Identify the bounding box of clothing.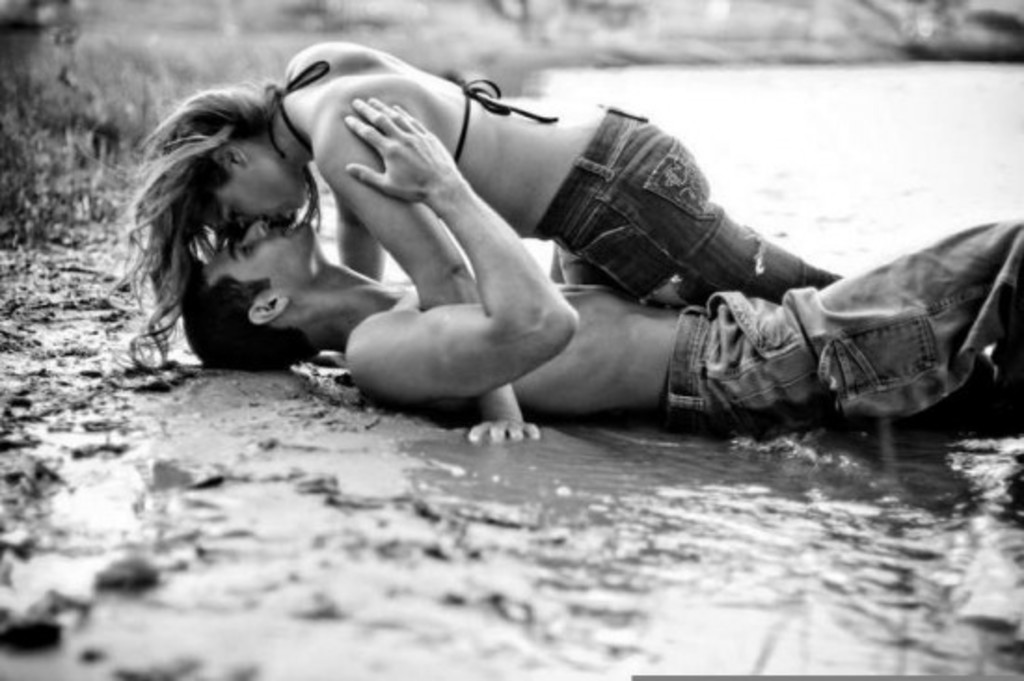
[655,210,1022,430].
